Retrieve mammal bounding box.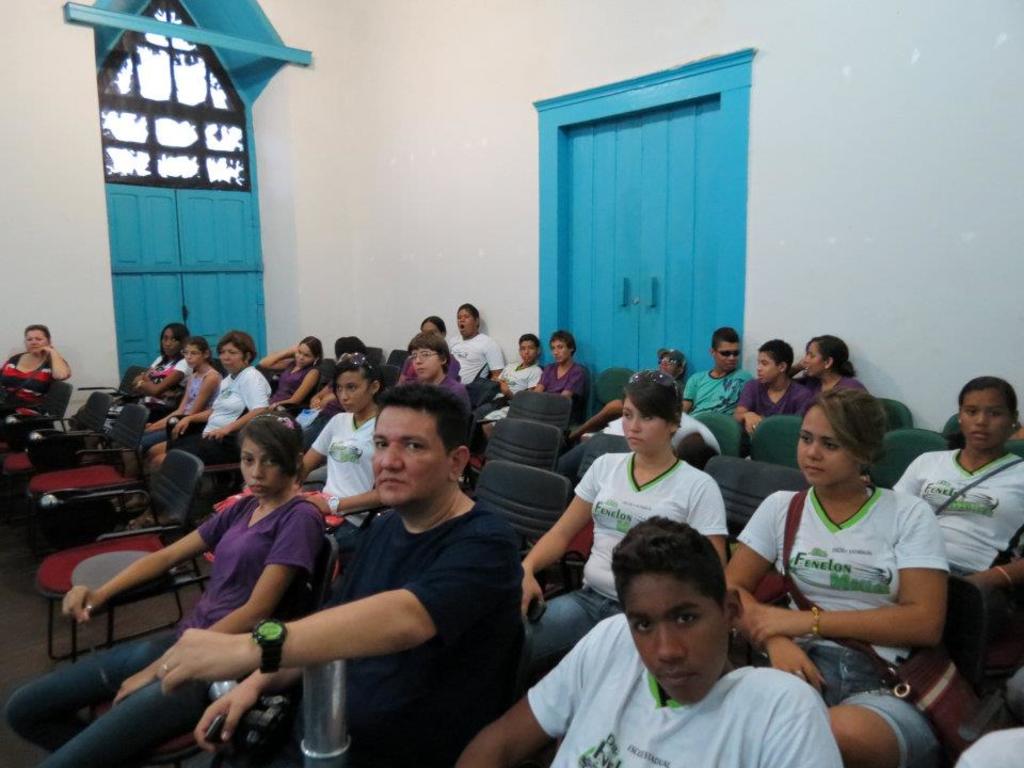
Bounding box: l=569, t=346, r=691, b=441.
